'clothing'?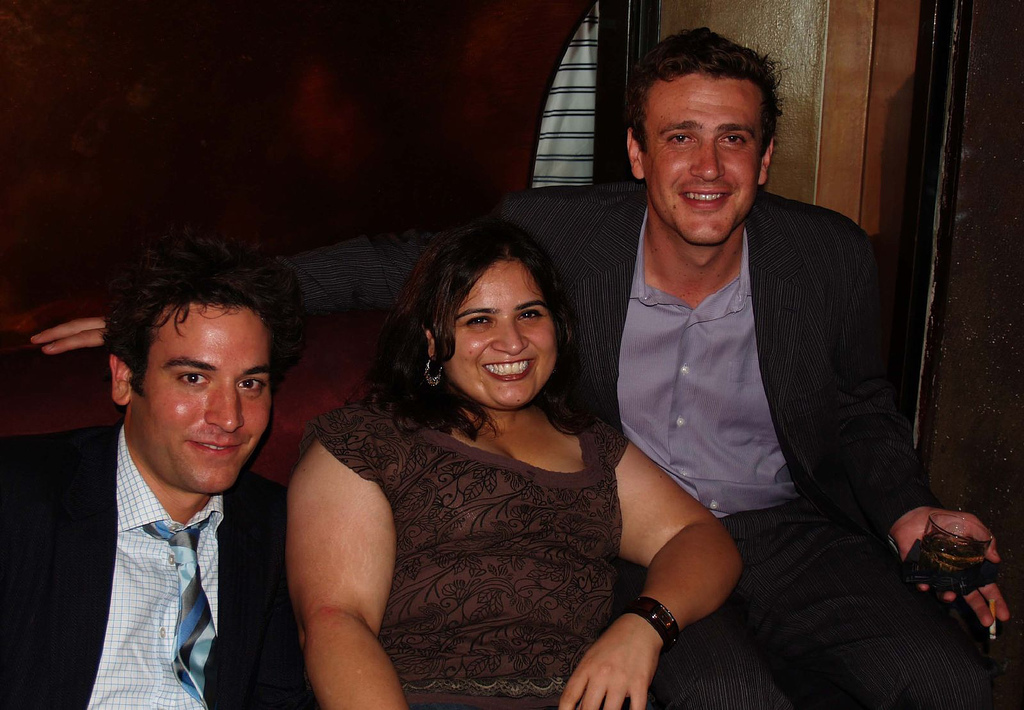
(323,392,627,709)
